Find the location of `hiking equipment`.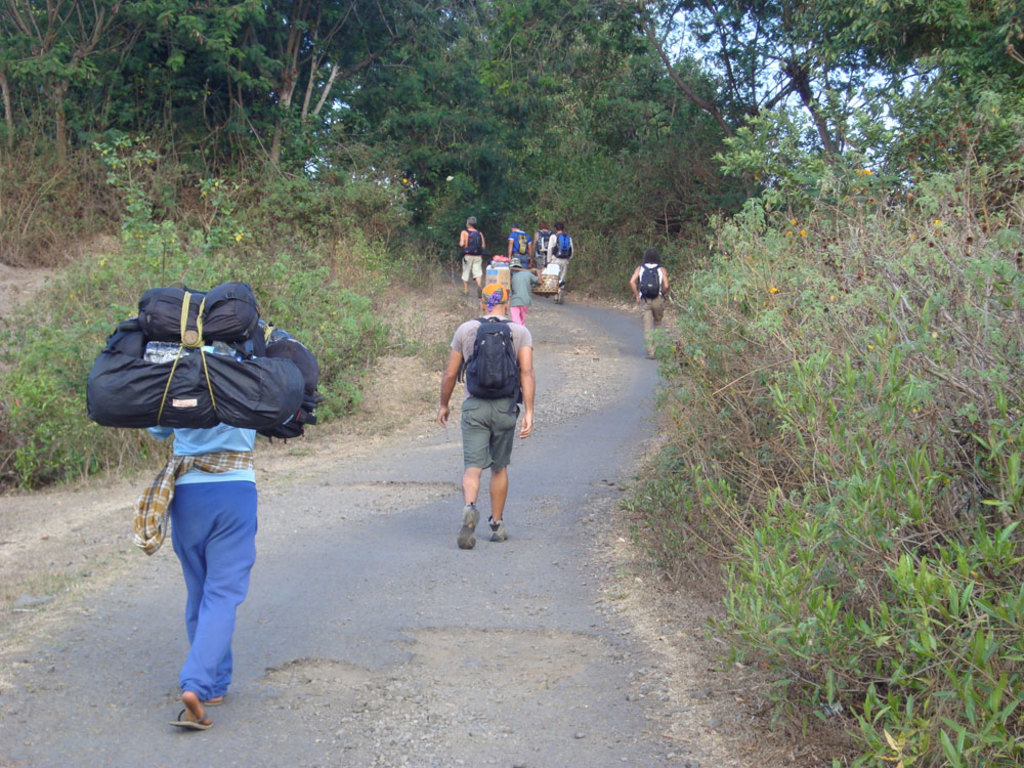
Location: crop(460, 228, 485, 254).
